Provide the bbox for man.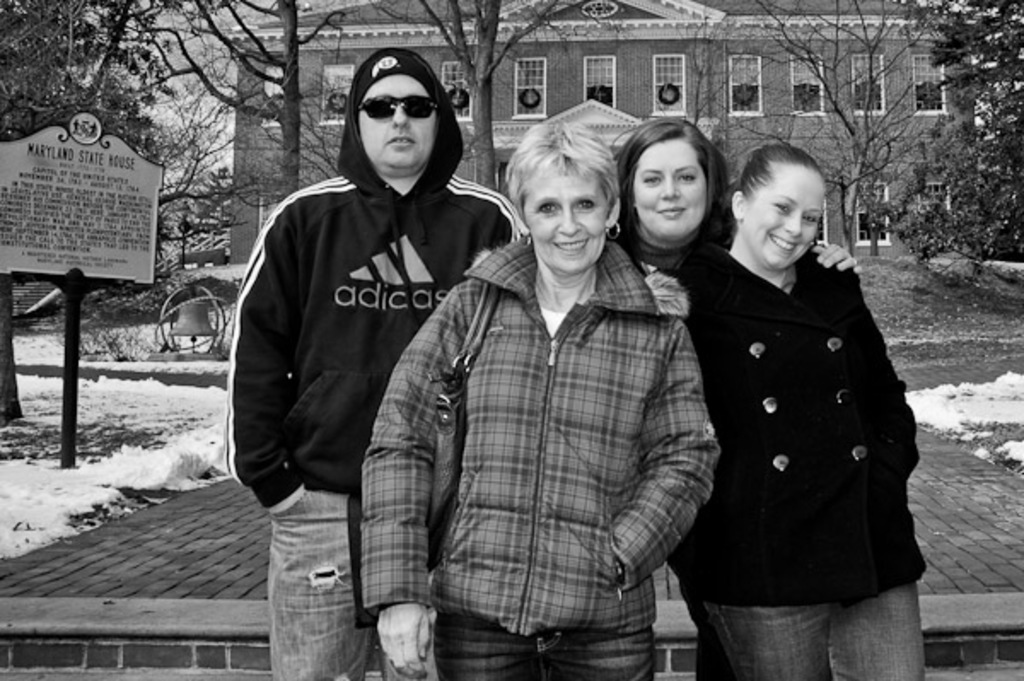
[222, 63, 497, 640].
